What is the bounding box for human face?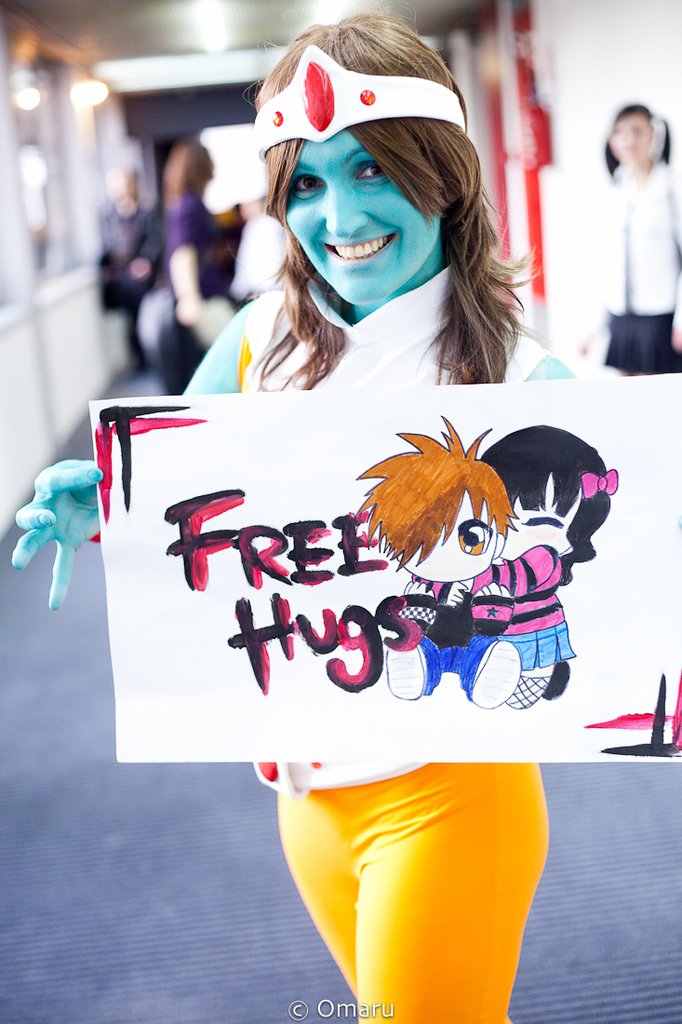
{"left": 499, "top": 477, "right": 574, "bottom": 558}.
